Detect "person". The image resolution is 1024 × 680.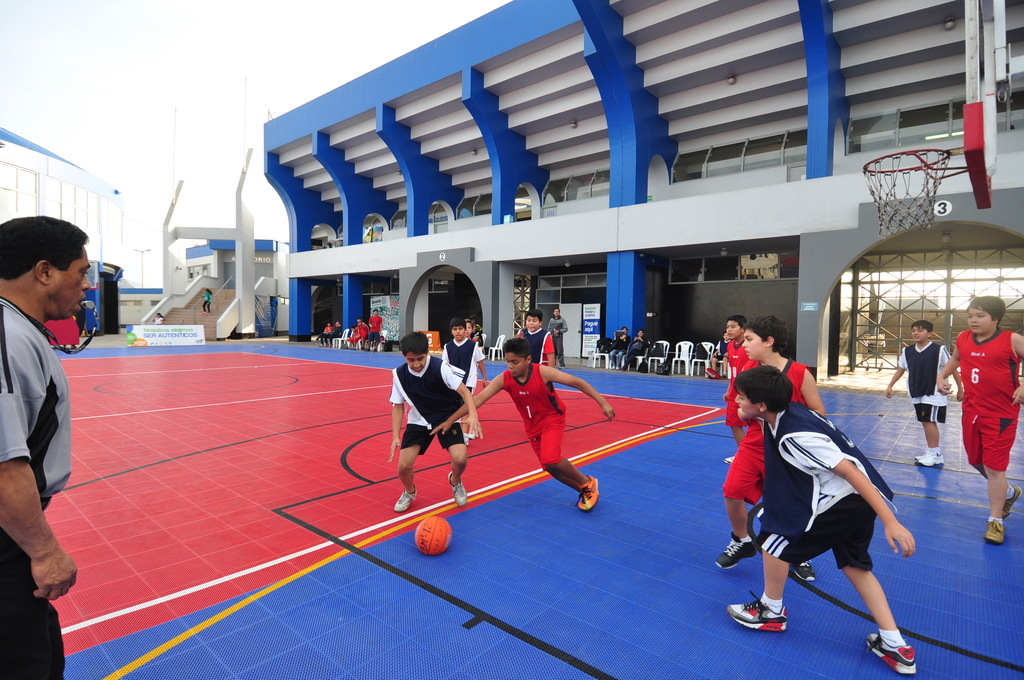
386/320/477/526.
